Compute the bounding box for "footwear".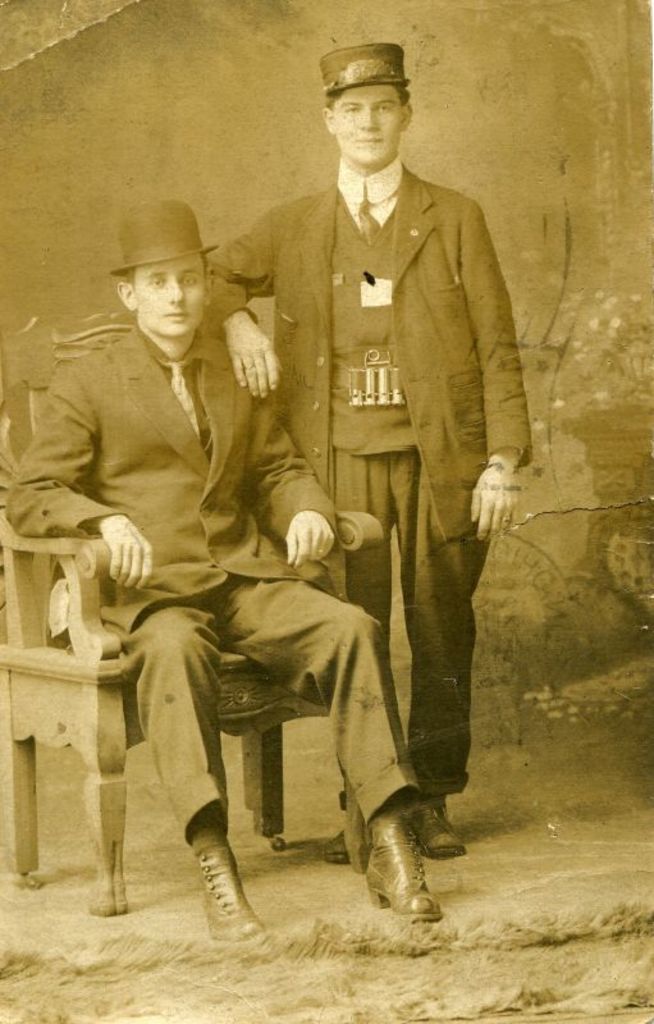
x1=371 y1=813 x2=443 y2=920.
